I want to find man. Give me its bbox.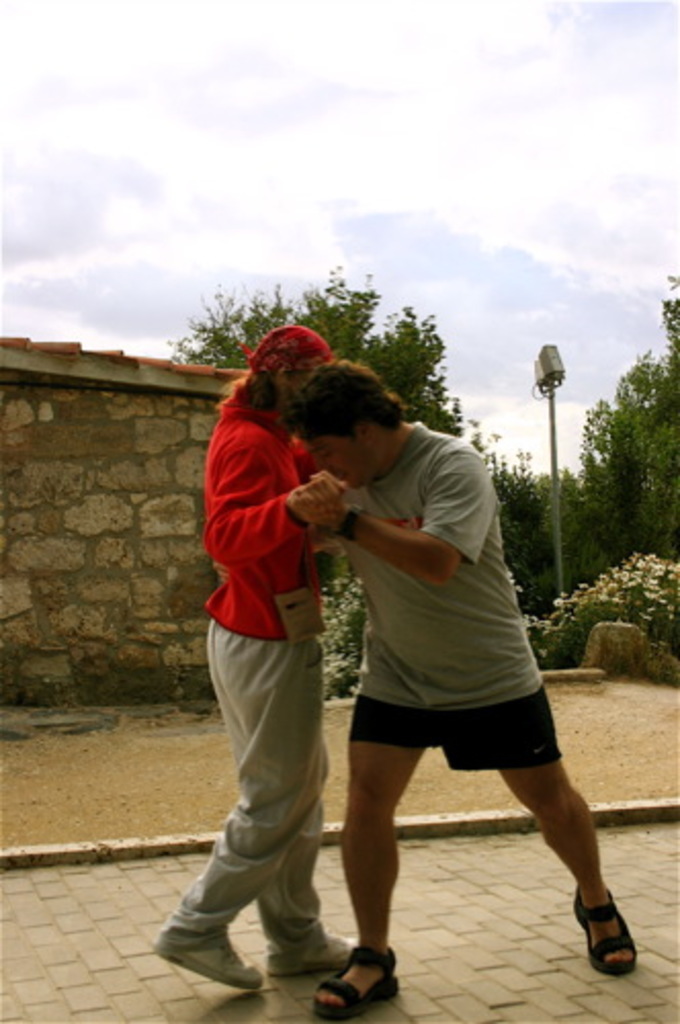
bbox=[287, 356, 637, 1014].
